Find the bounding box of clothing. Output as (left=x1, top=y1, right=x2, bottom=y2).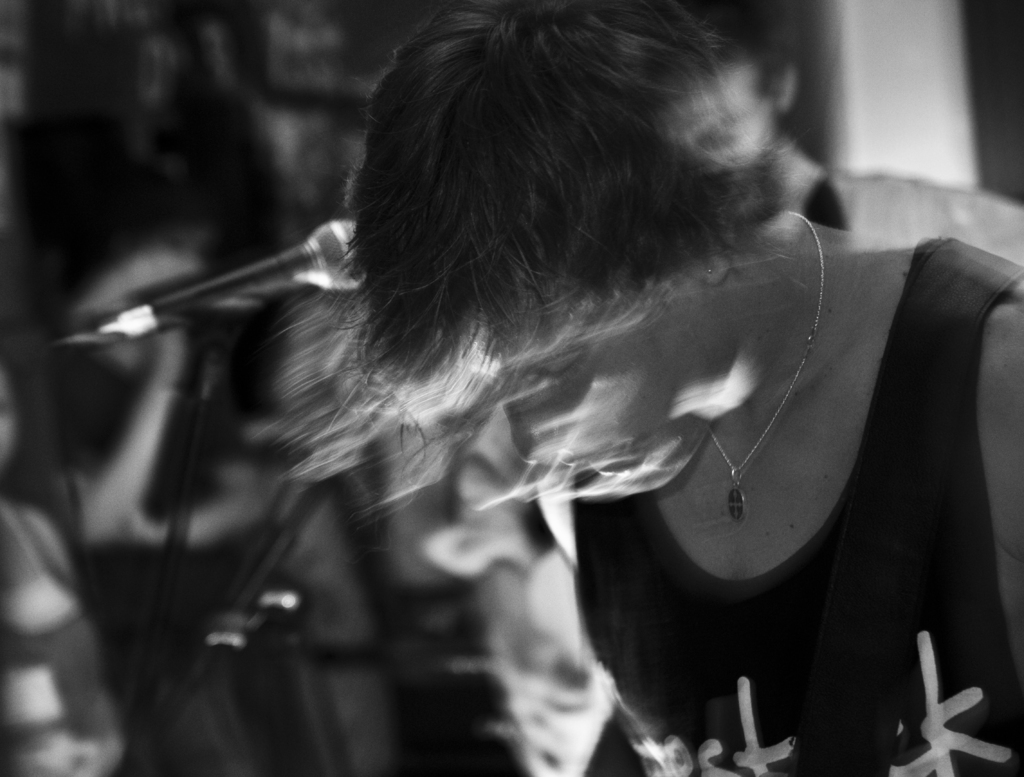
(left=566, top=228, right=1023, bottom=776).
